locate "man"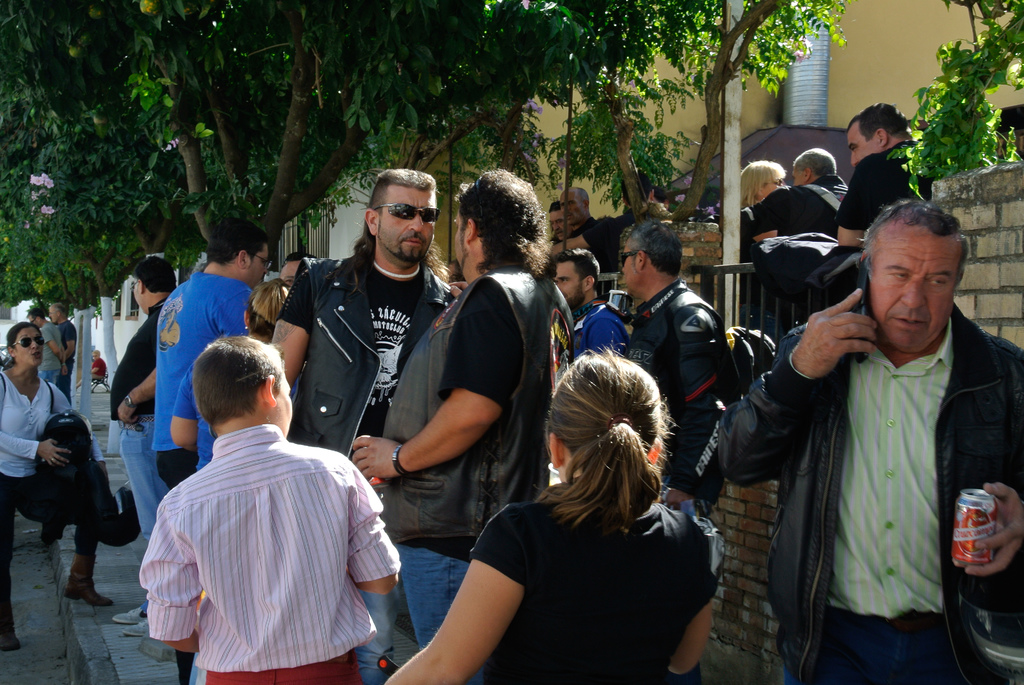
(x1=548, y1=201, x2=570, y2=244)
